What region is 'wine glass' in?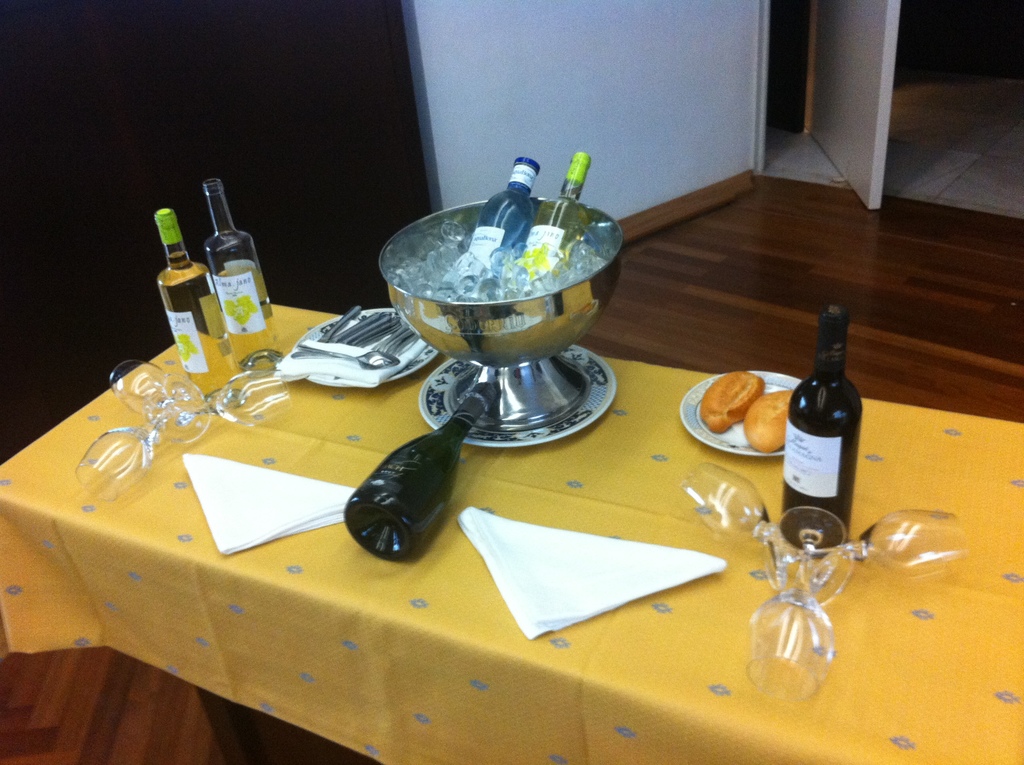
(165, 371, 289, 444).
